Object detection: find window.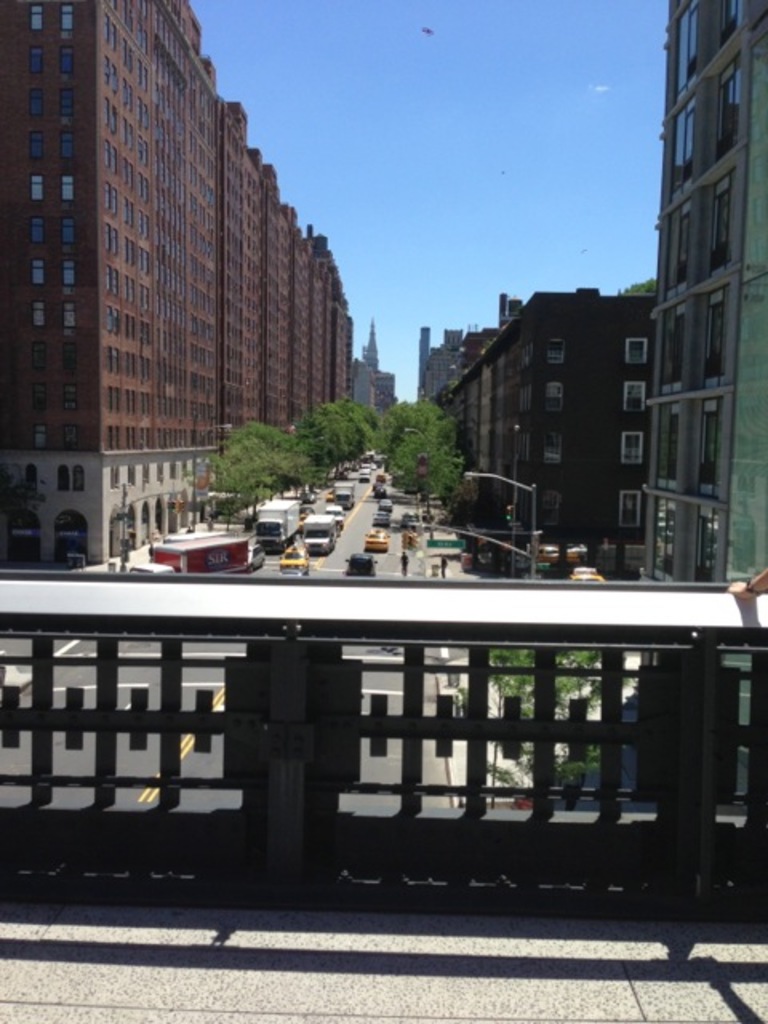
[58, 462, 88, 494].
